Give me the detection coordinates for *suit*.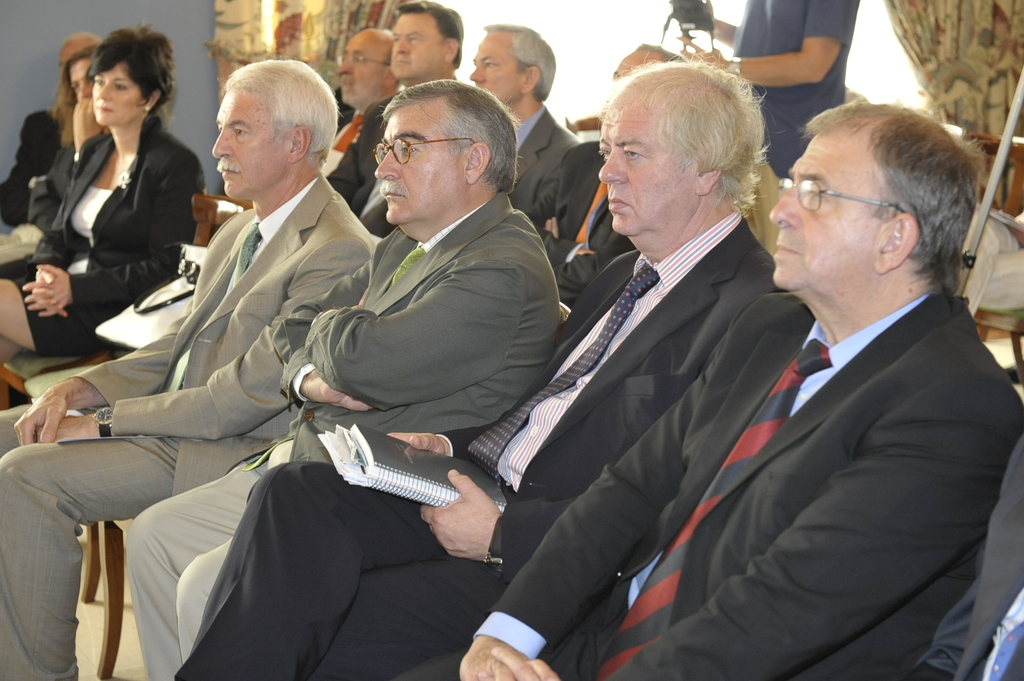
BBox(119, 193, 565, 680).
